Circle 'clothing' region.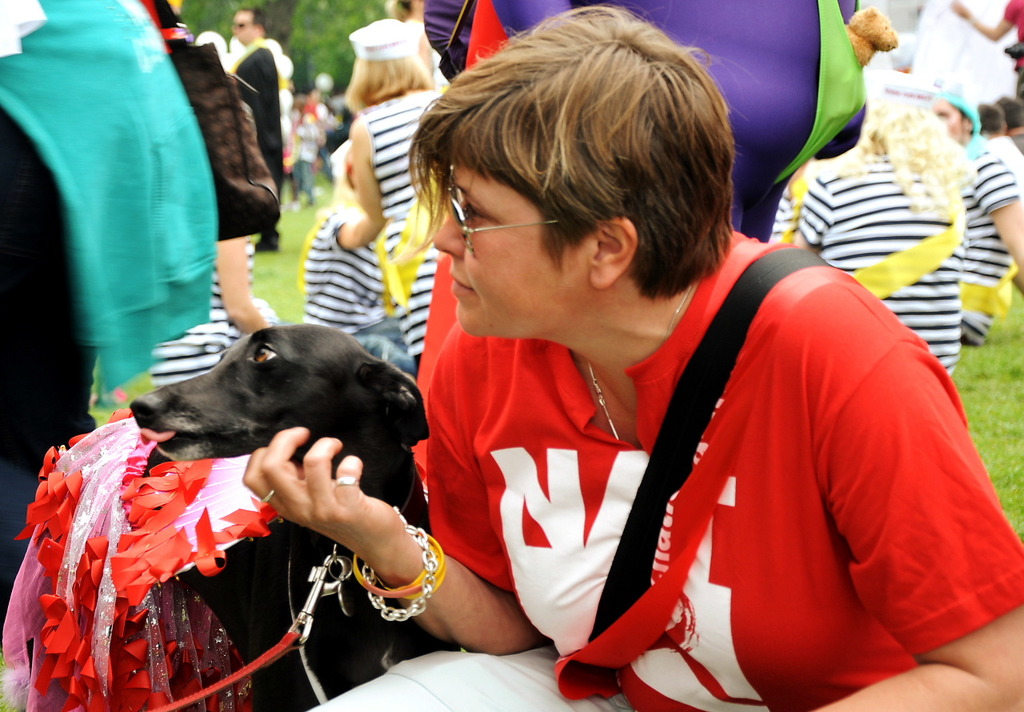
Region: crop(305, 198, 413, 374).
